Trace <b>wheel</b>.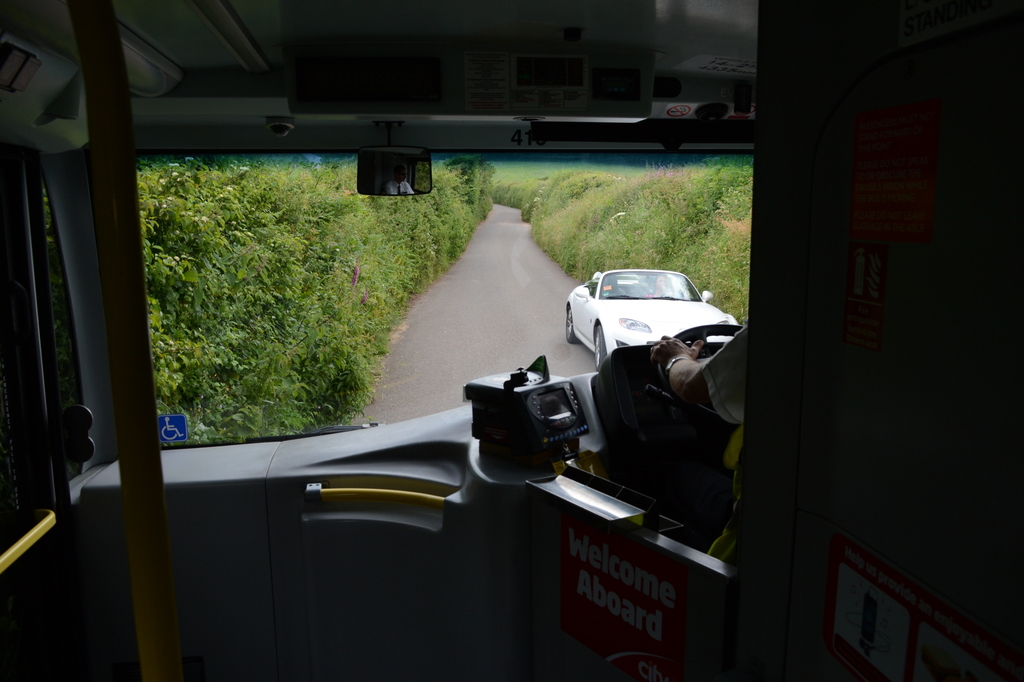
Traced to BBox(588, 325, 612, 366).
